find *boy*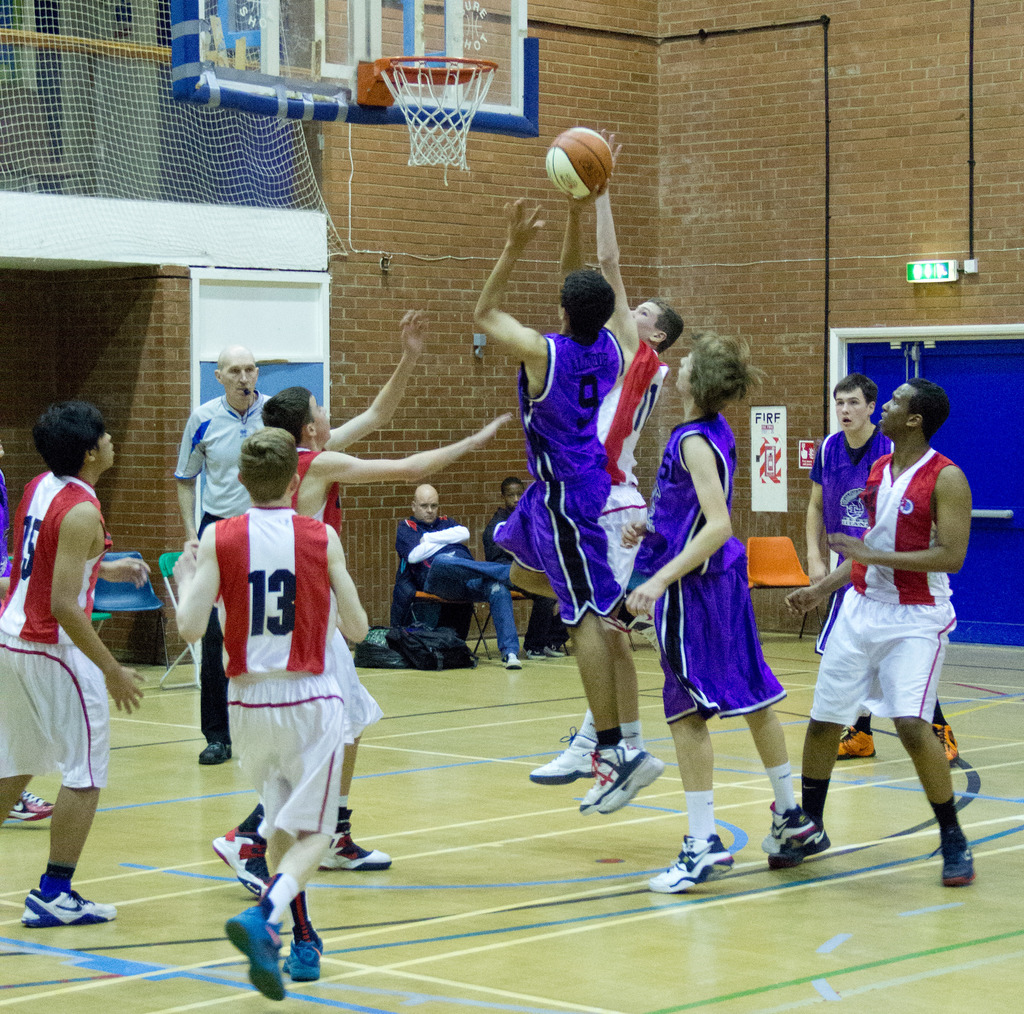
[left=212, top=311, right=510, bottom=897]
